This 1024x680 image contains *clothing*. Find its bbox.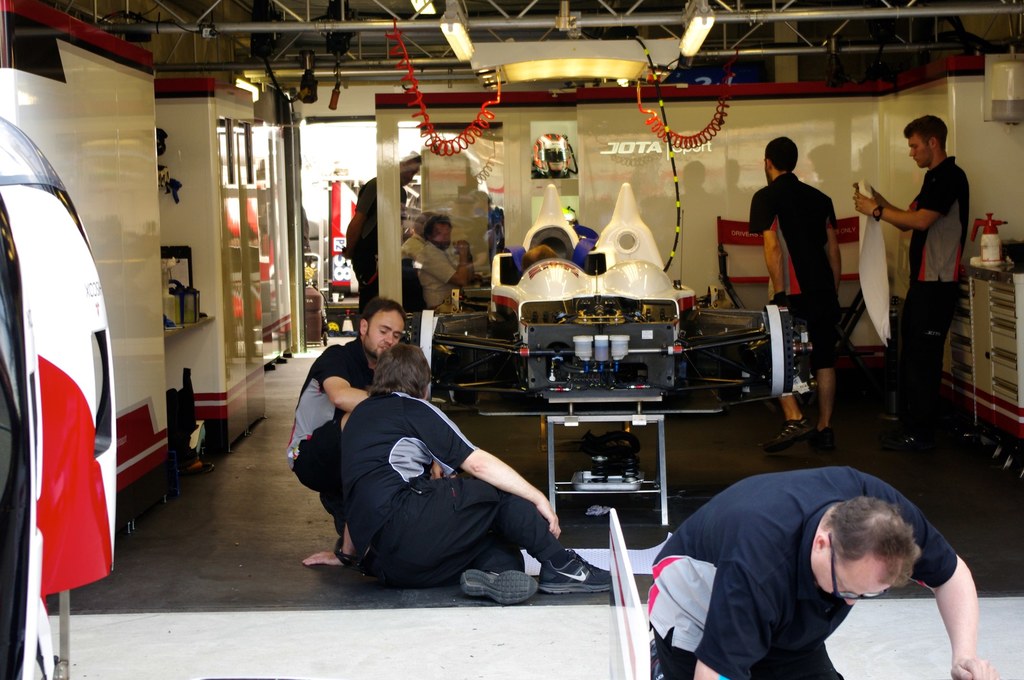
<box>897,158,970,416</box>.
